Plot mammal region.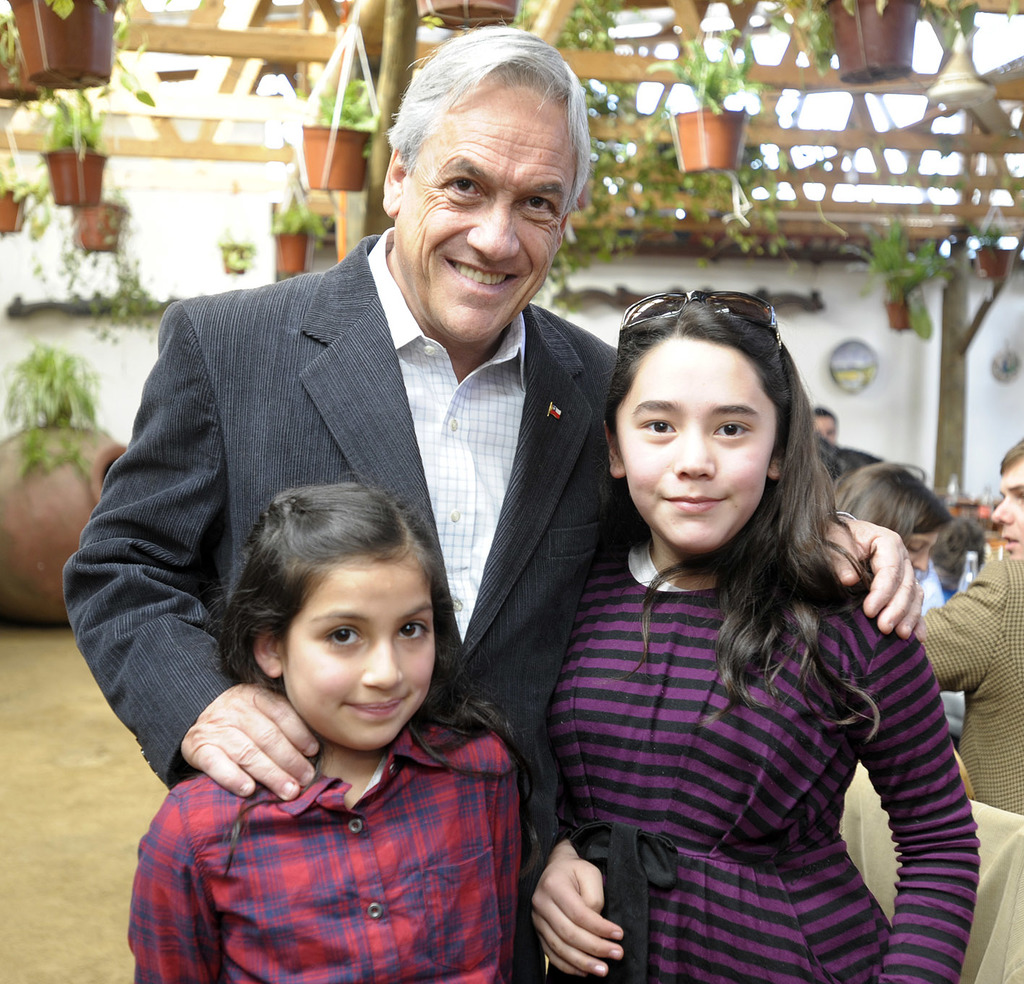
Plotted at bbox=[56, 16, 924, 983].
